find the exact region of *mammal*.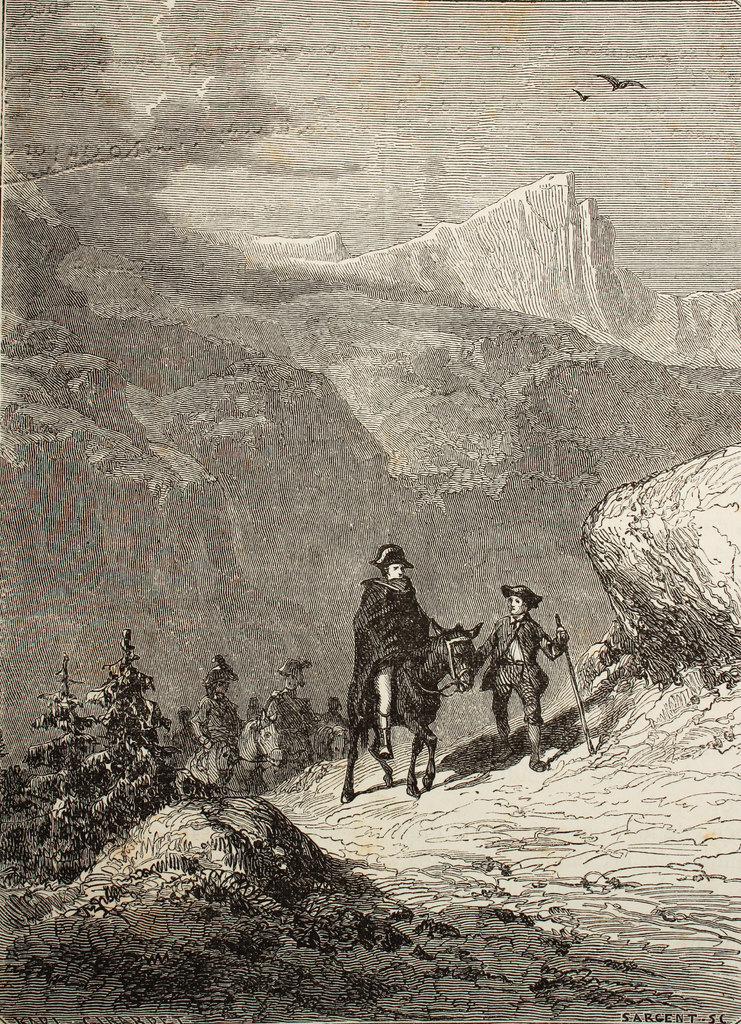
Exact region: <box>189,655,235,746</box>.
